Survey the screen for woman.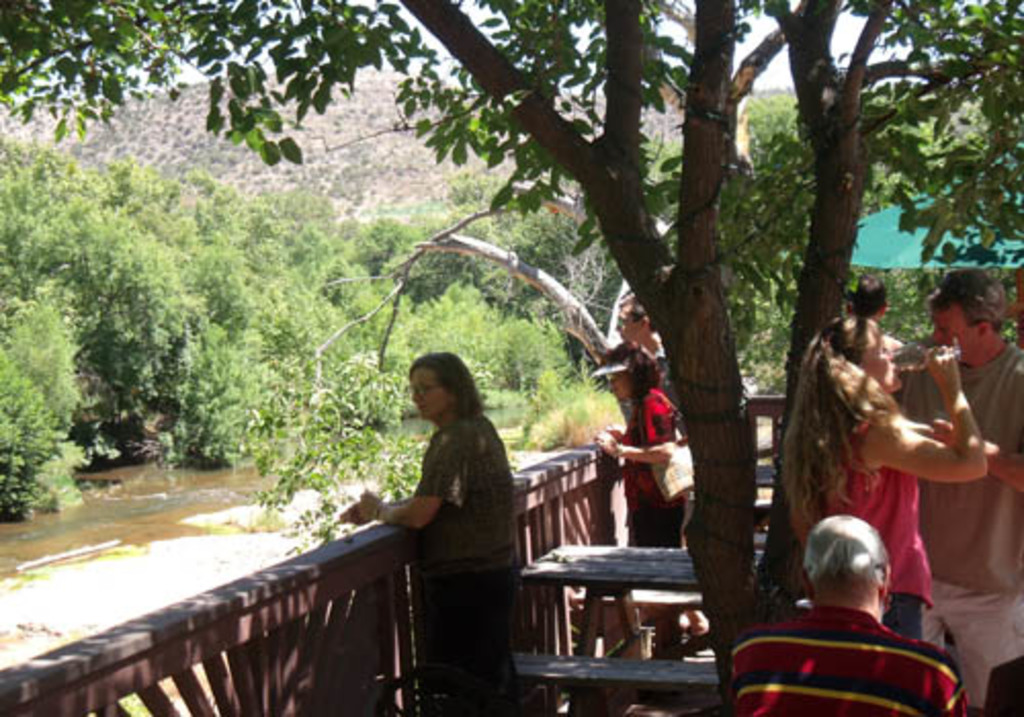
Survey found: x1=596 y1=344 x2=709 y2=629.
